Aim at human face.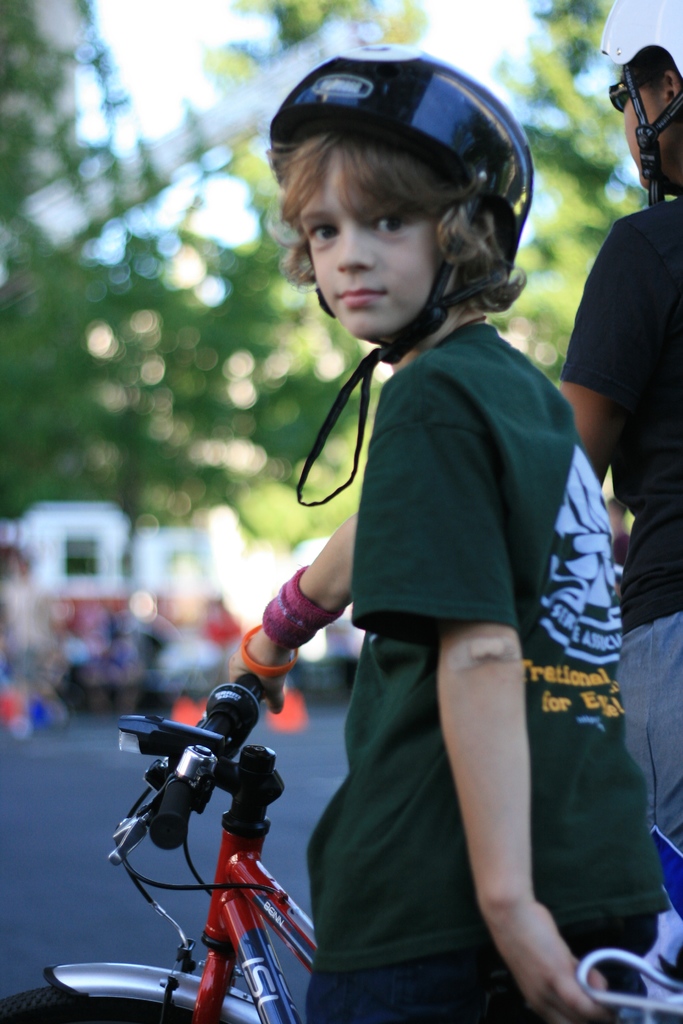
Aimed at <bbox>293, 147, 445, 337</bbox>.
